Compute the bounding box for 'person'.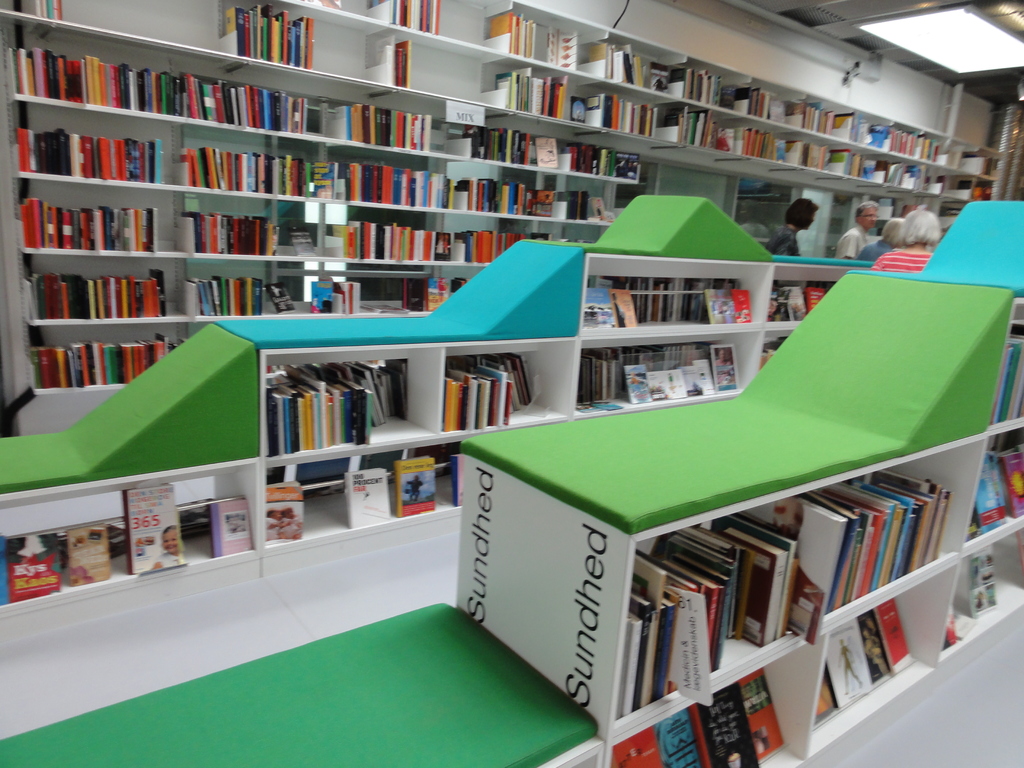
crop(397, 470, 428, 504).
